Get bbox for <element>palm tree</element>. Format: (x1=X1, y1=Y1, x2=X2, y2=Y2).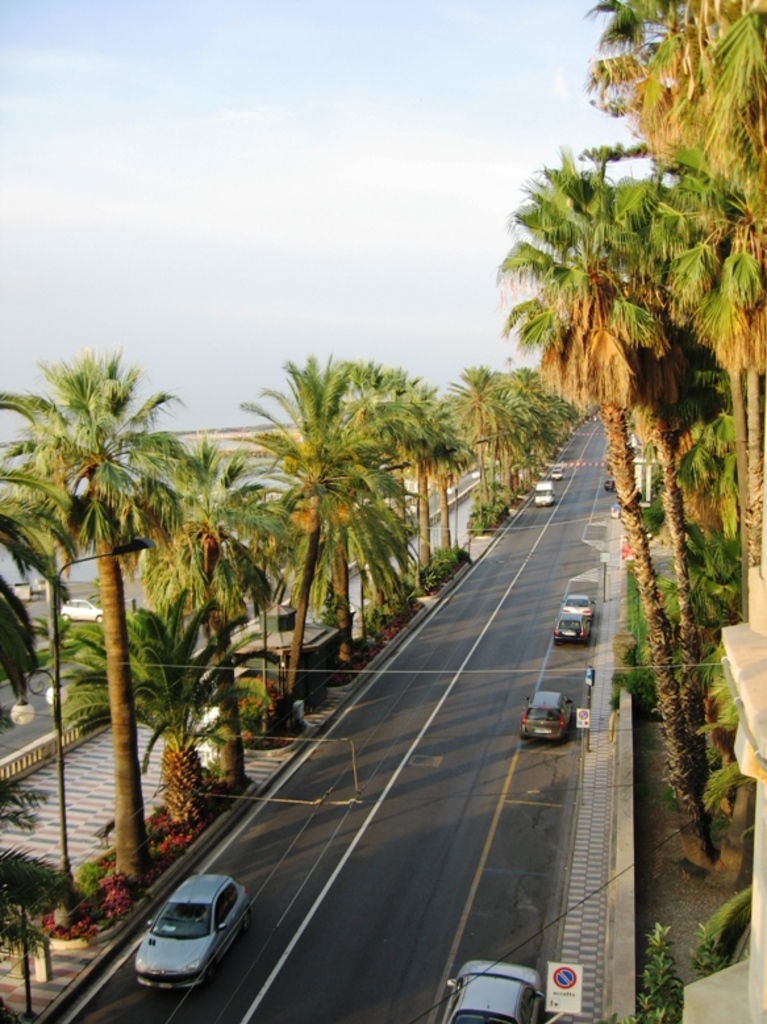
(x1=447, y1=375, x2=522, y2=575).
